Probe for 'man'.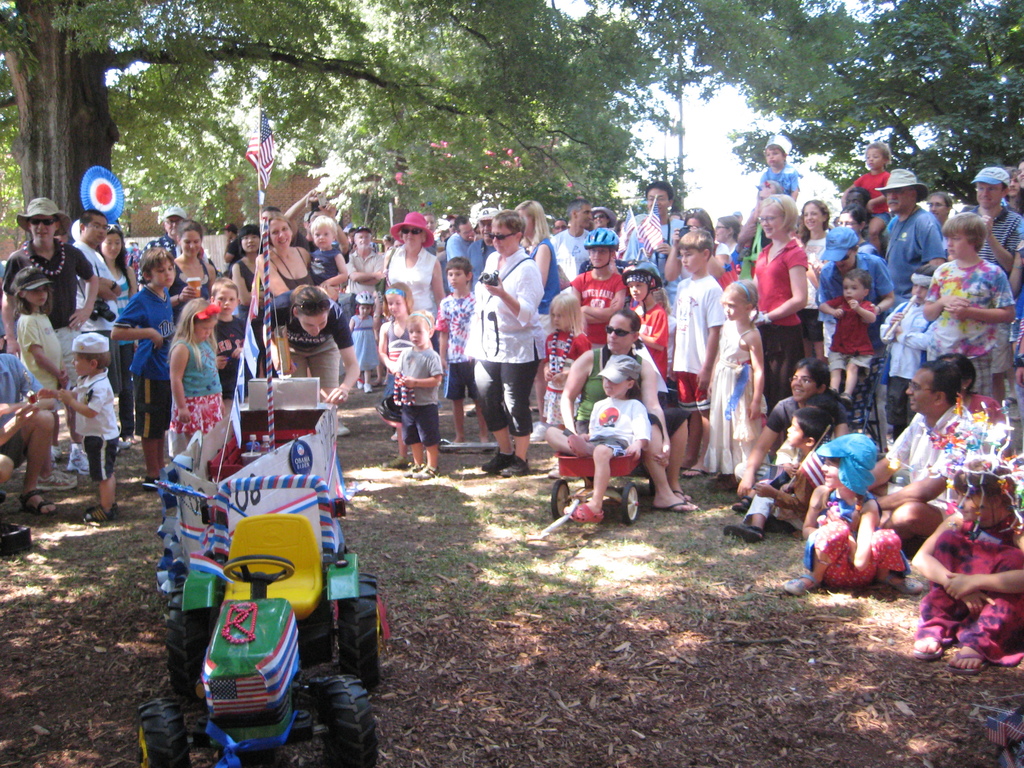
Probe result: rect(730, 175, 781, 266).
